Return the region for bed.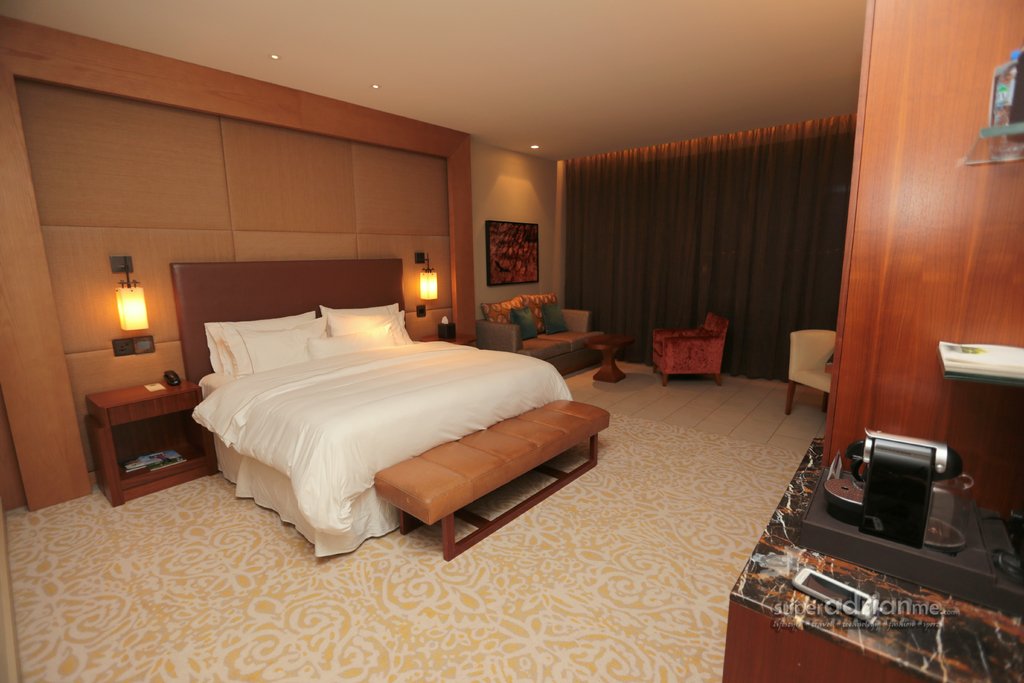
bbox=(191, 252, 576, 562).
